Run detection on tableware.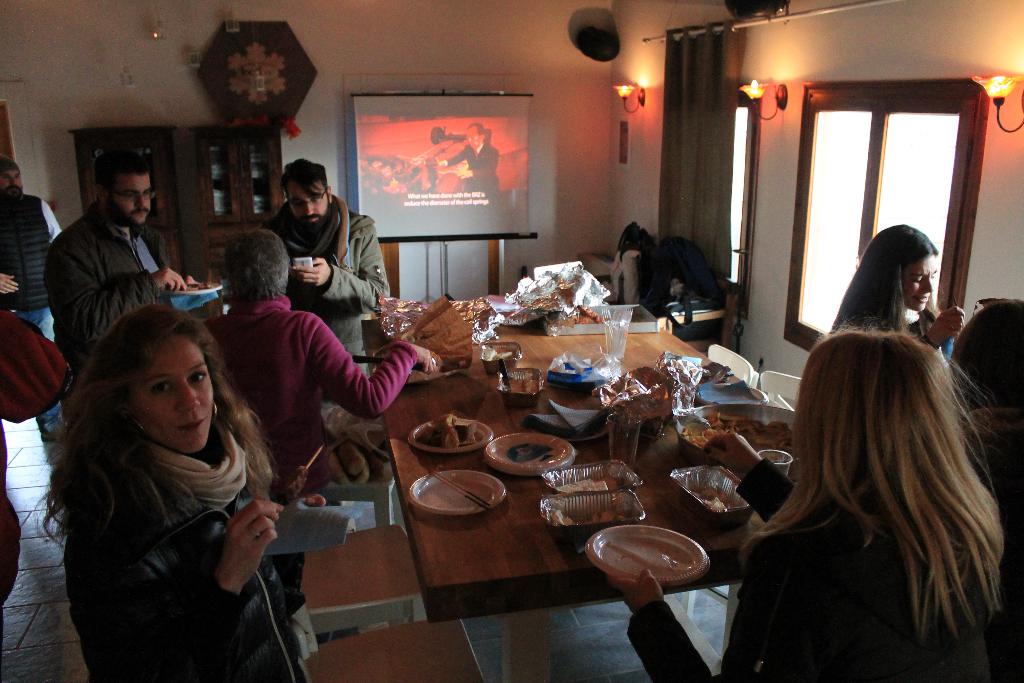
Result: select_region(694, 381, 774, 407).
